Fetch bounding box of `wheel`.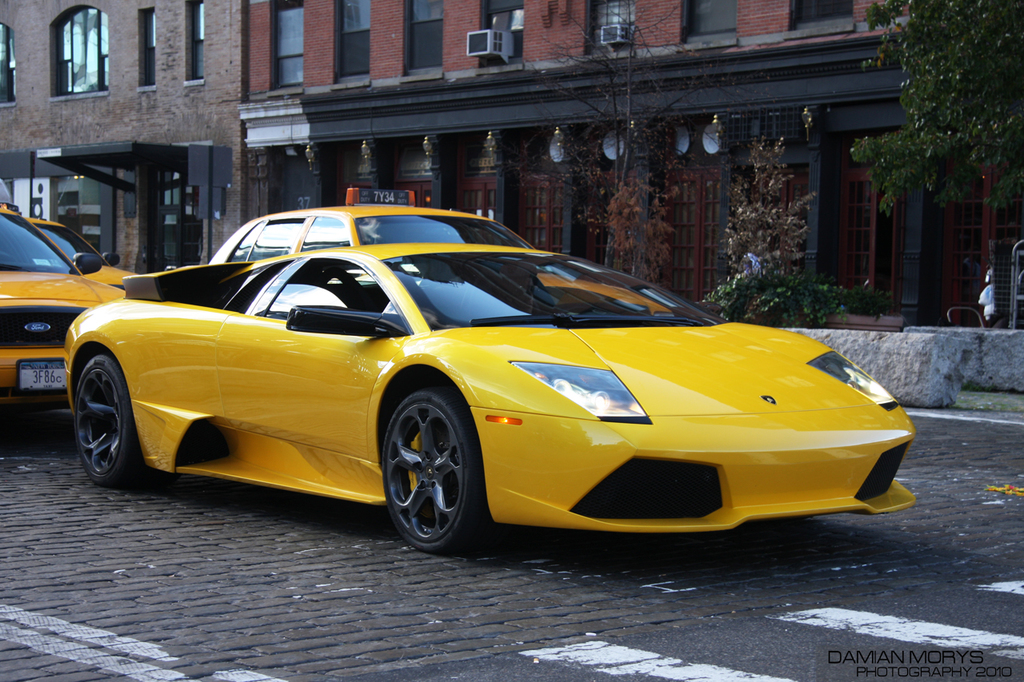
Bbox: x1=377, y1=385, x2=482, y2=558.
